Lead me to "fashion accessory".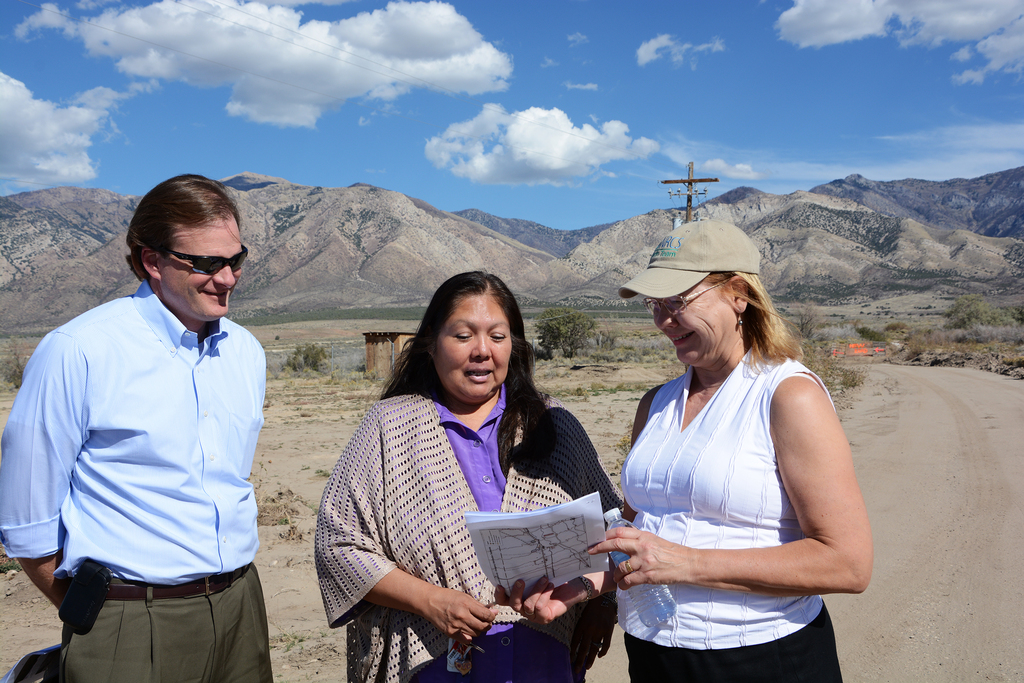
Lead to {"x1": 624, "y1": 560, "x2": 635, "y2": 573}.
